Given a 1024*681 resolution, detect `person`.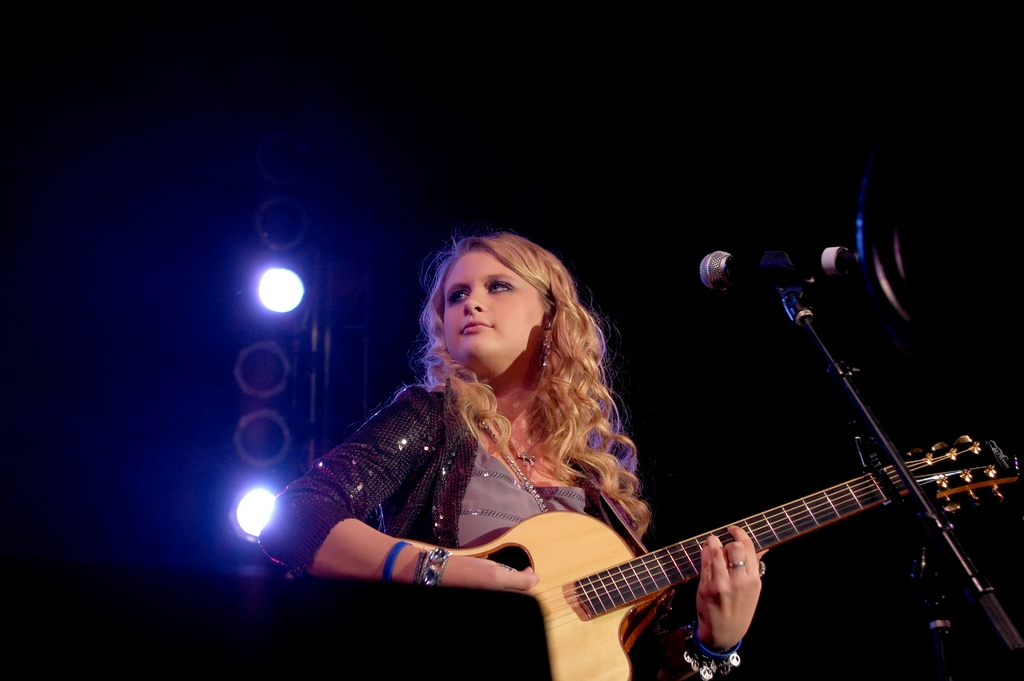
crop(289, 208, 874, 663).
